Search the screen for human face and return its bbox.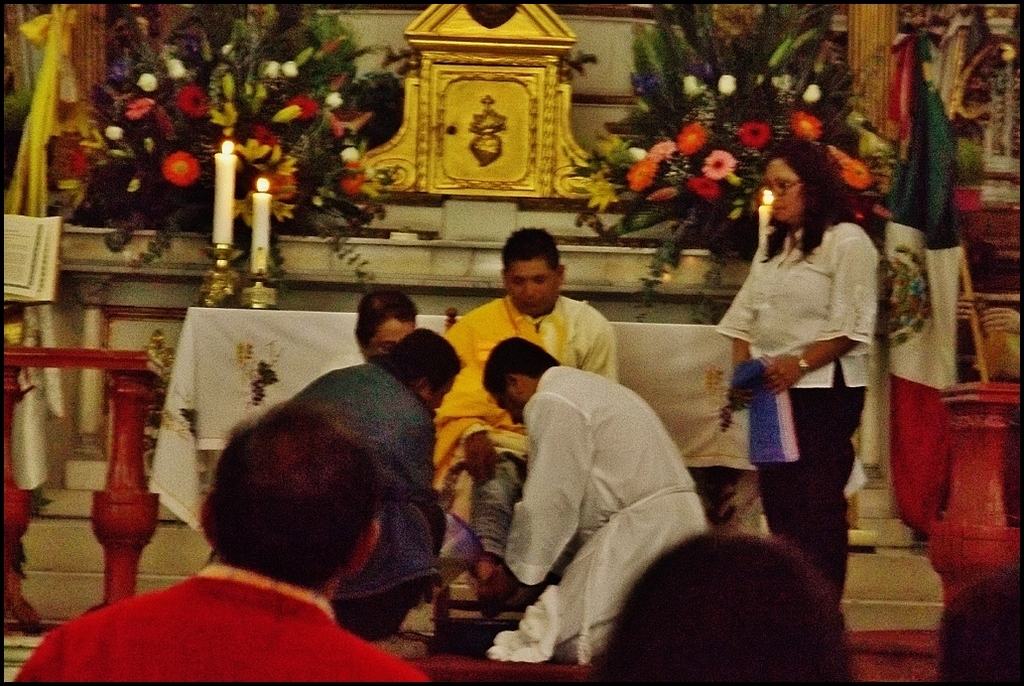
Found: detection(365, 318, 417, 354).
